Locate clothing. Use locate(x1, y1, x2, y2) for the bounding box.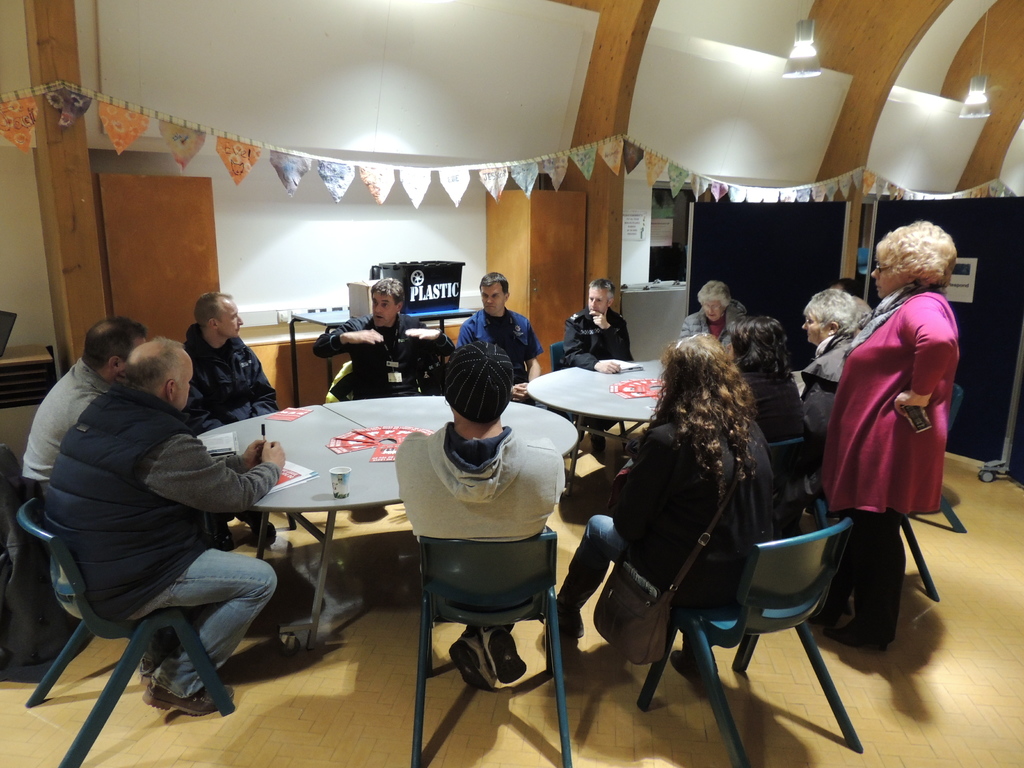
locate(394, 421, 561, 627).
